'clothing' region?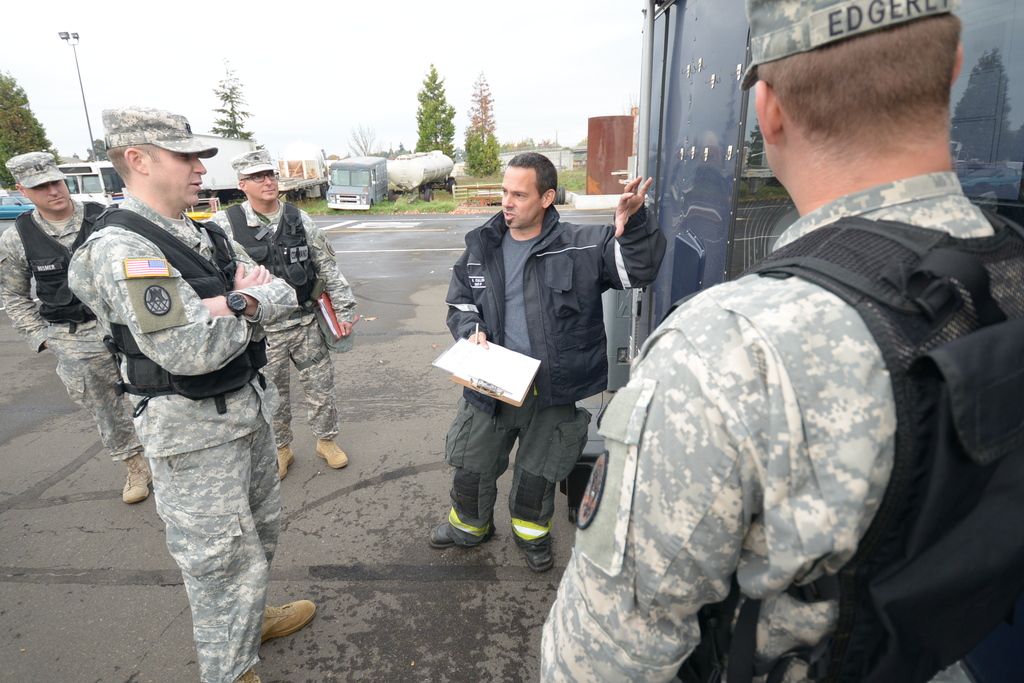
left=440, top=194, right=681, bottom=550
